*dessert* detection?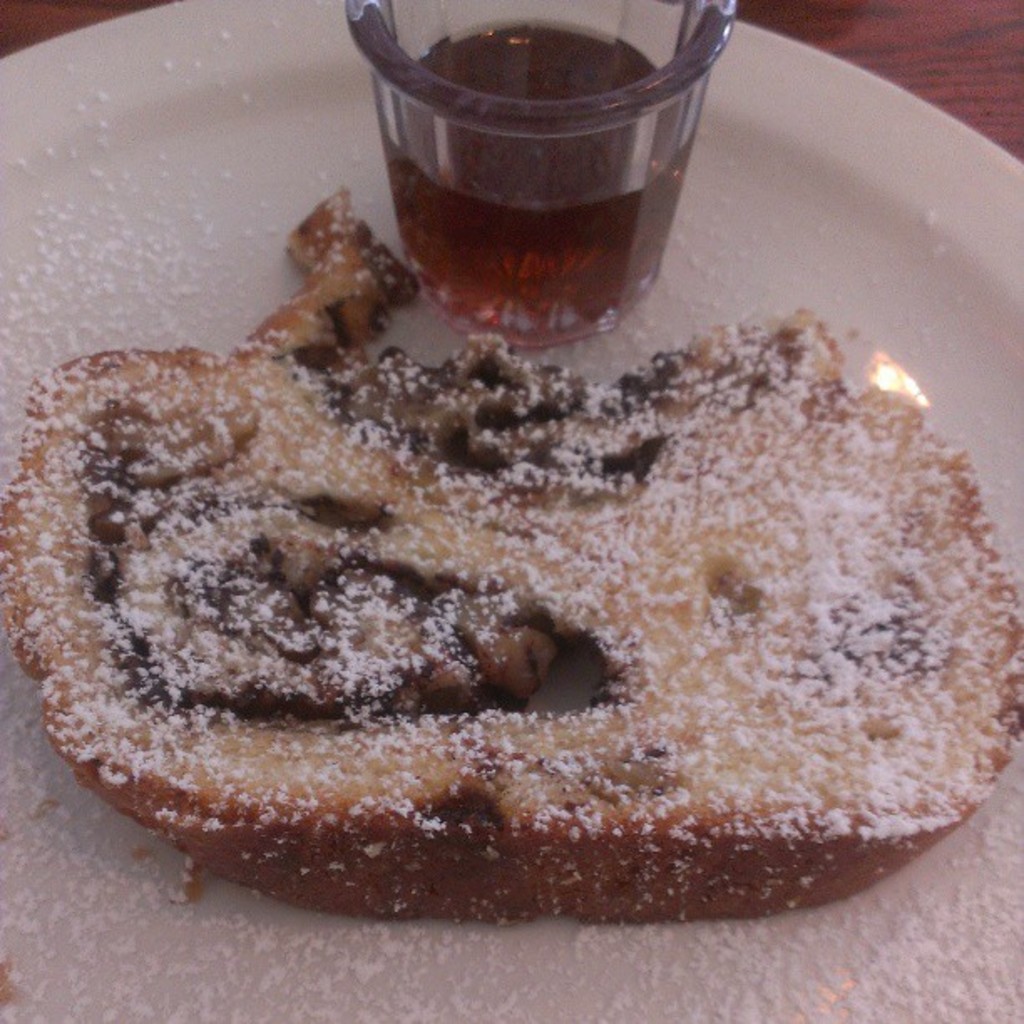
[x1=17, y1=300, x2=1023, y2=915]
